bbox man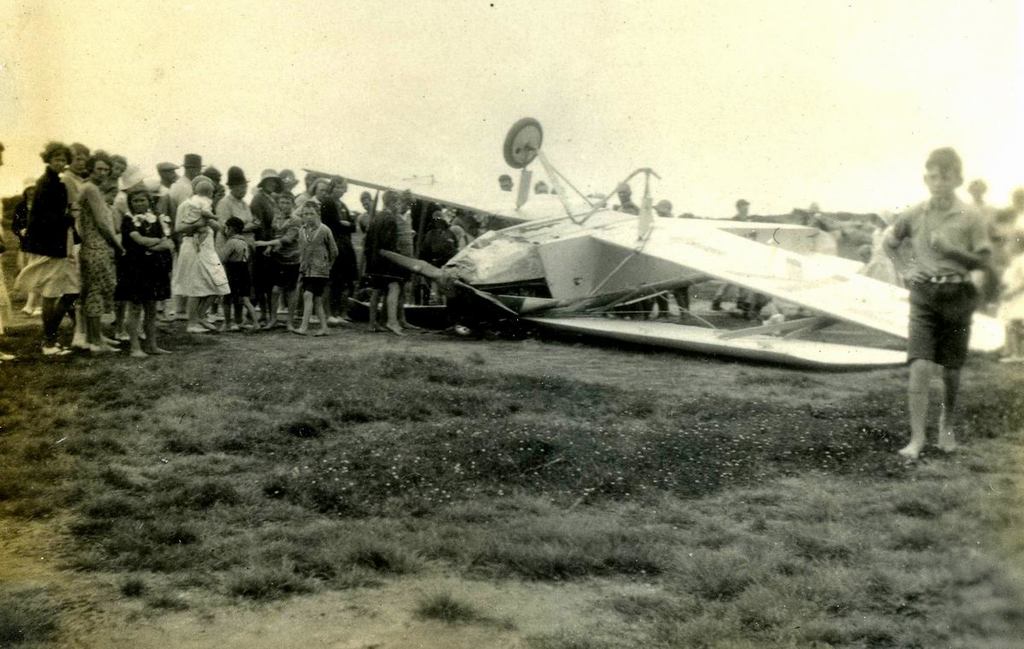
(x1=172, y1=150, x2=205, y2=209)
